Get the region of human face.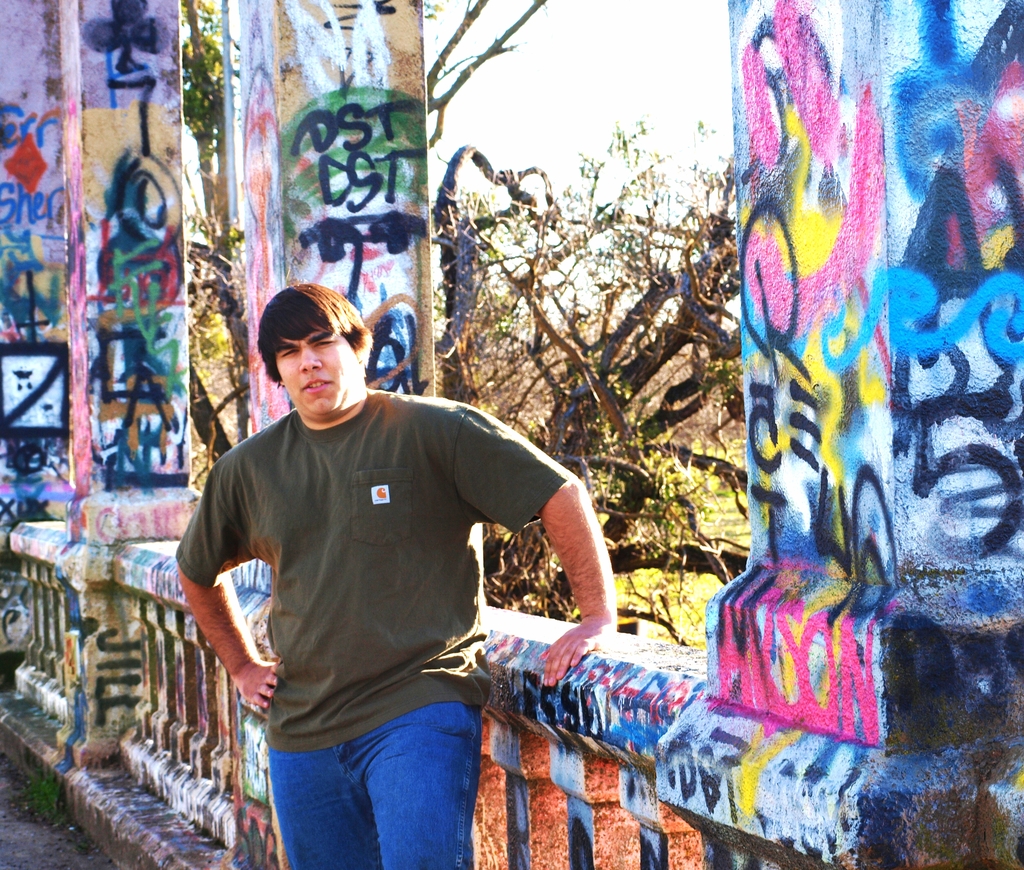
x1=279, y1=325, x2=360, y2=417.
